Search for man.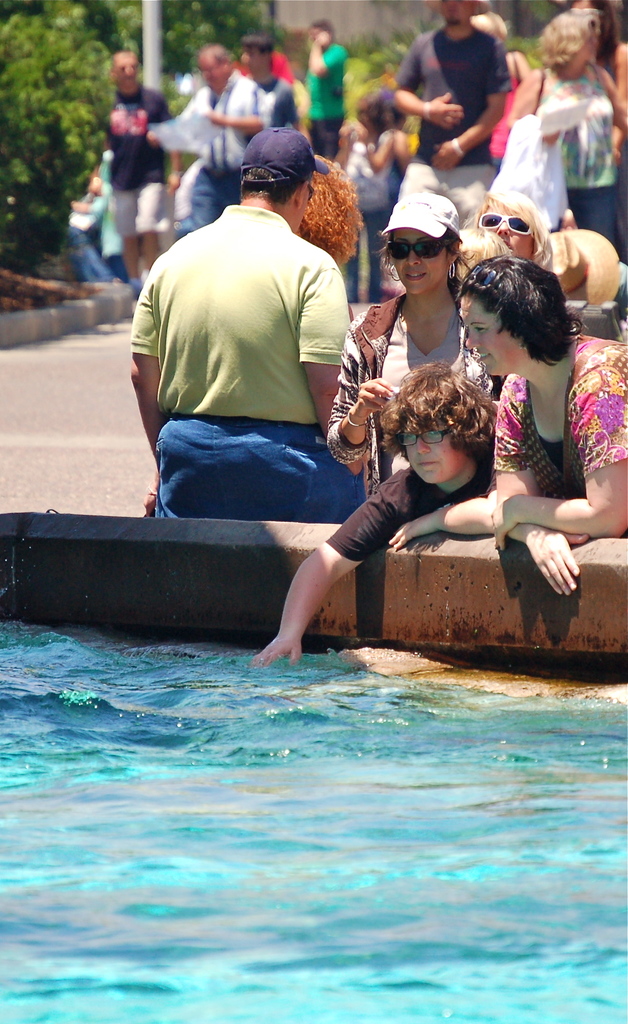
Found at 136,42,261,252.
